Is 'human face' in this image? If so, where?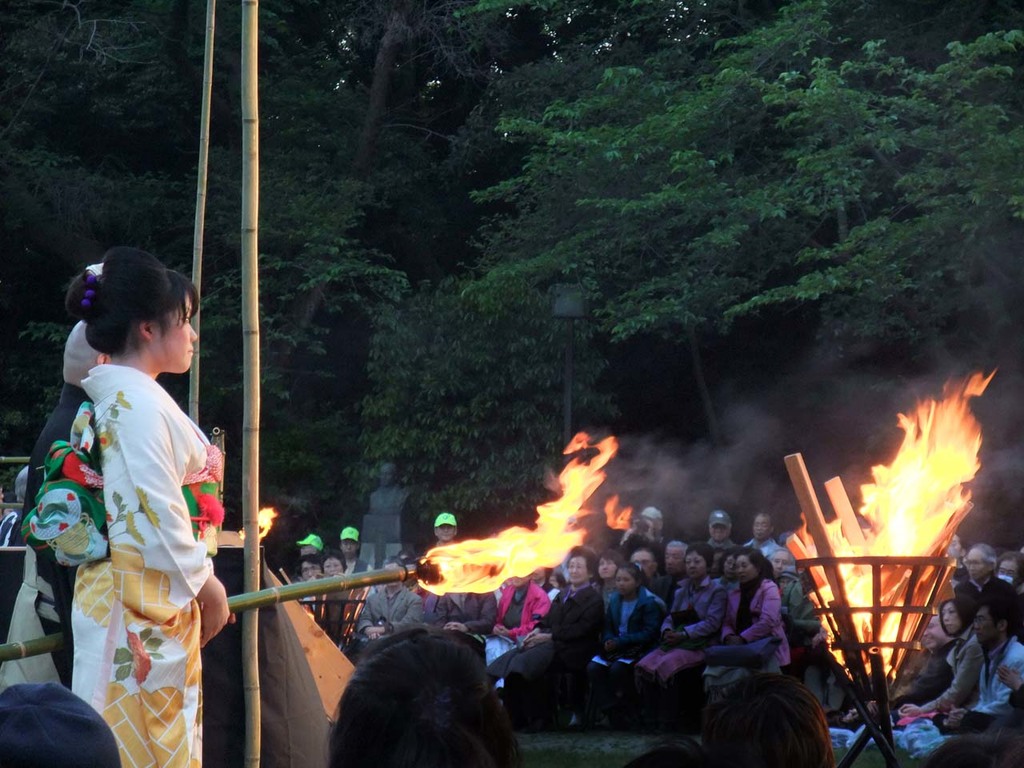
Yes, at Rect(754, 511, 770, 542).
